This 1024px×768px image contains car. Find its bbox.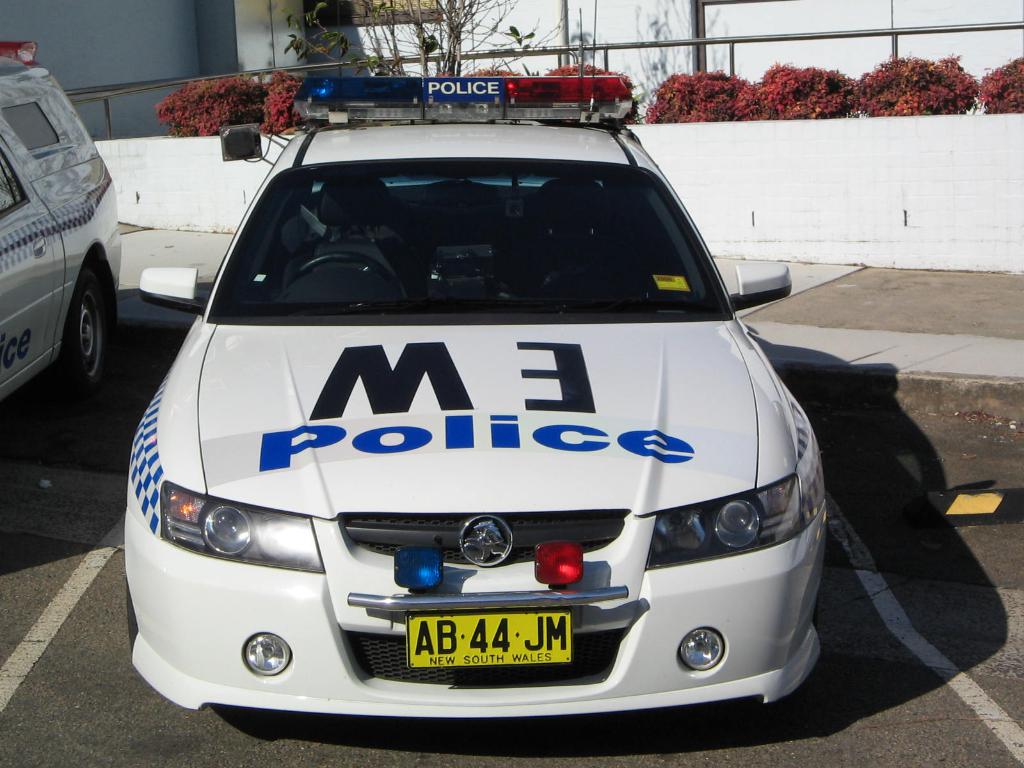
pyautogui.locateOnScreen(123, 77, 833, 716).
